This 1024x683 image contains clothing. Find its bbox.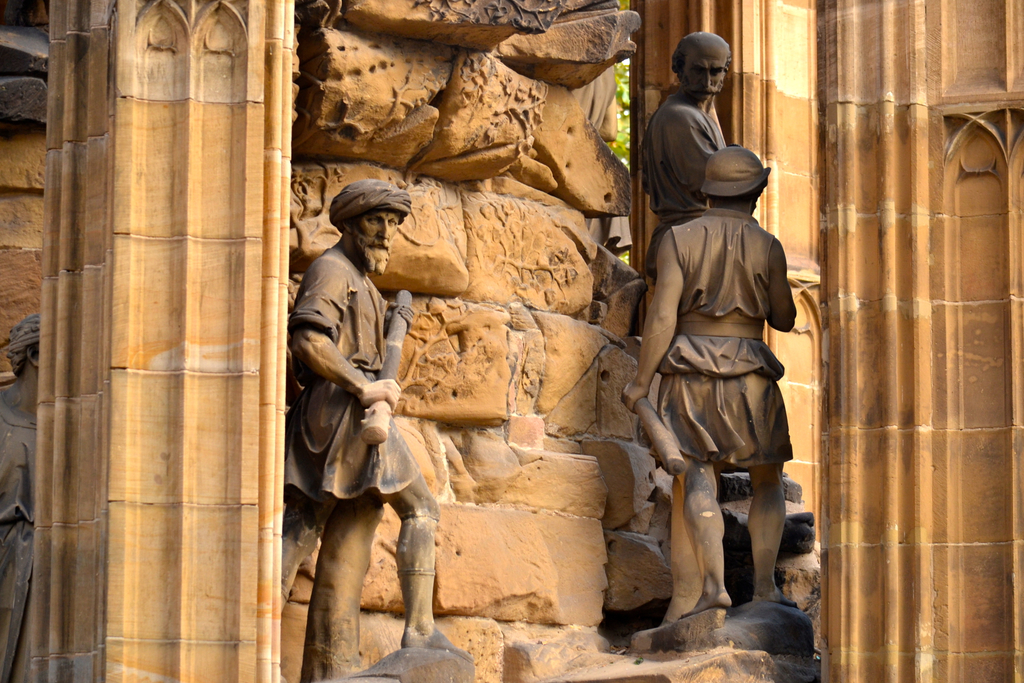
bbox(653, 206, 797, 475).
